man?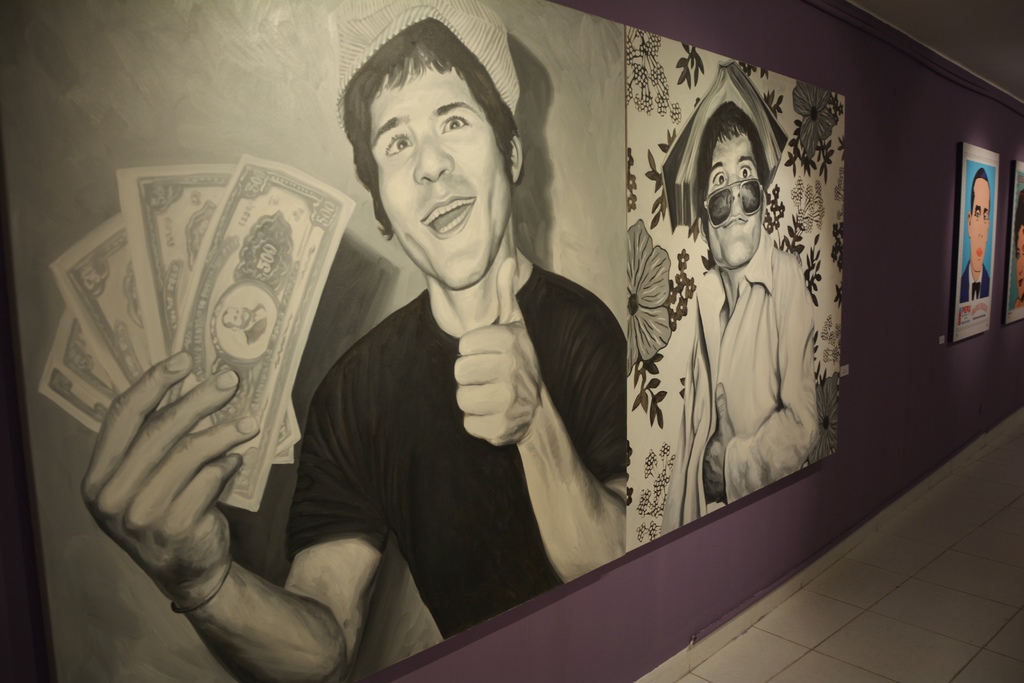
pyautogui.locateOnScreen(77, 0, 628, 682)
